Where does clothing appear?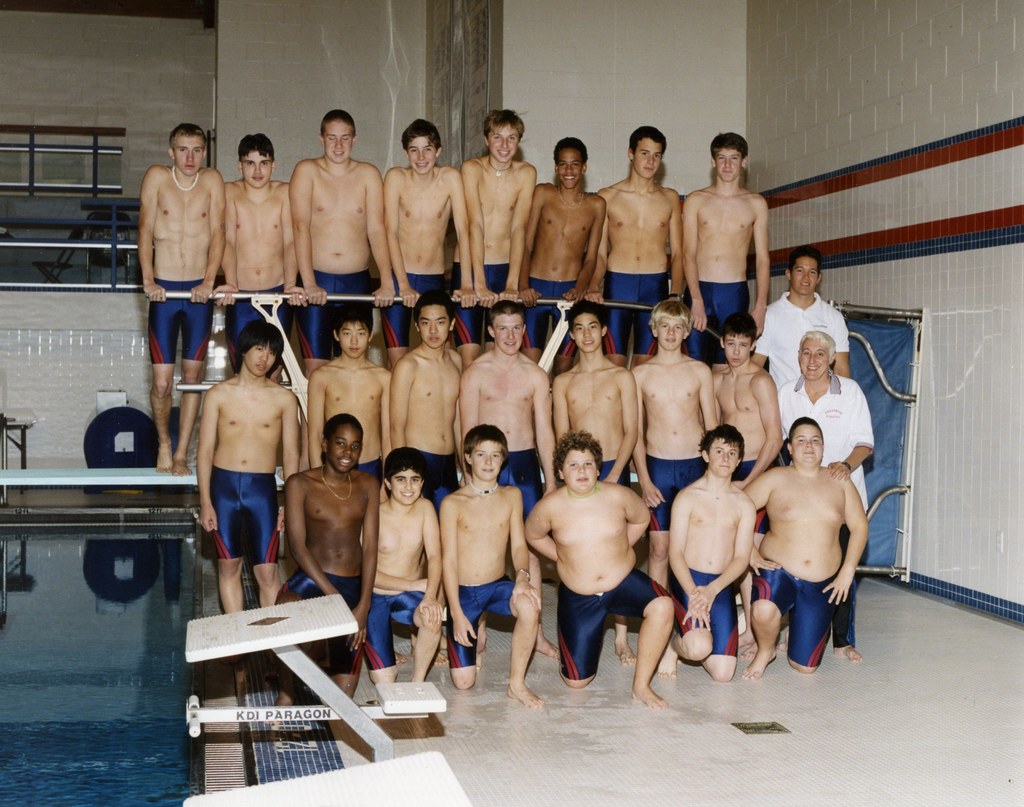
Appears at [left=356, top=455, right=387, bottom=491].
